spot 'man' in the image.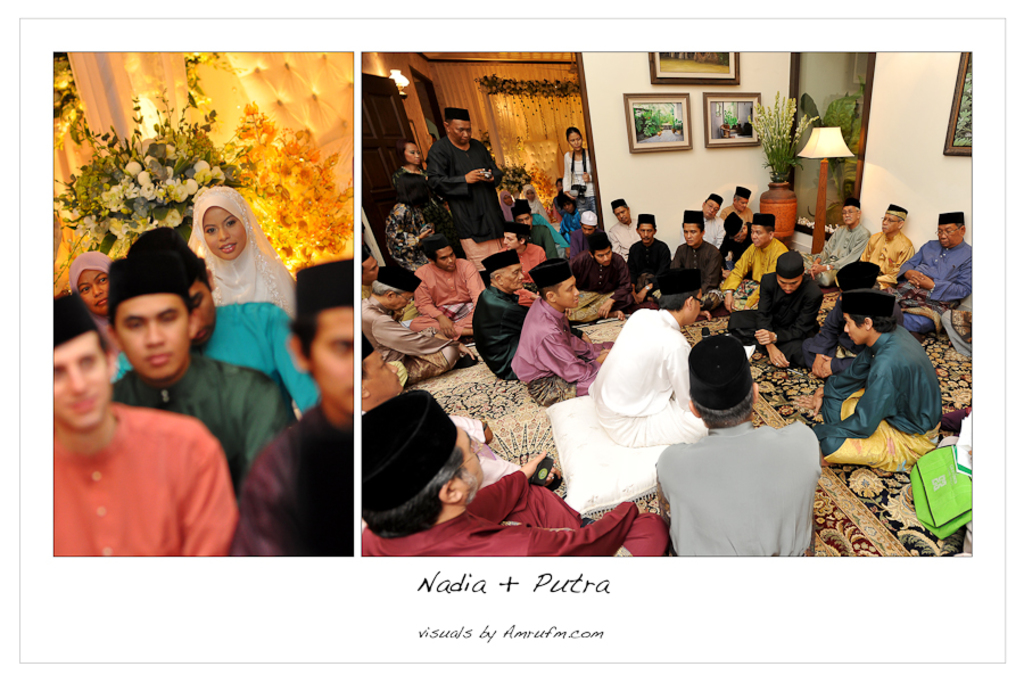
'man' found at {"left": 654, "top": 335, "right": 817, "bottom": 558}.
